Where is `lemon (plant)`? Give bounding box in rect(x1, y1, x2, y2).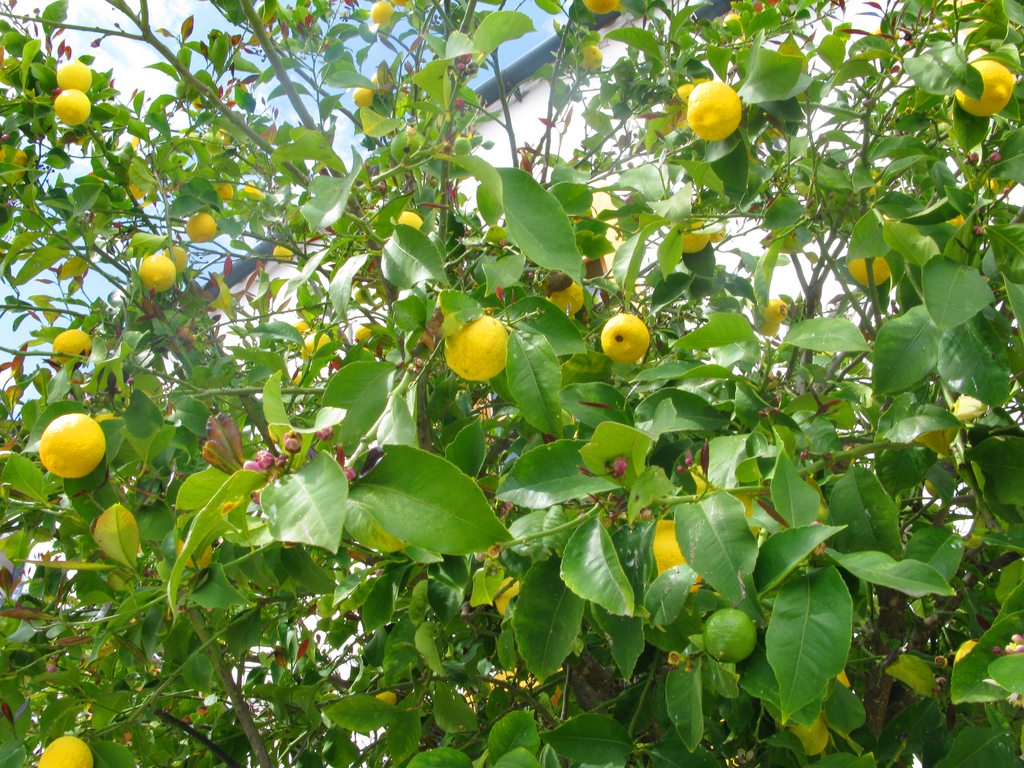
rect(39, 739, 96, 767).
